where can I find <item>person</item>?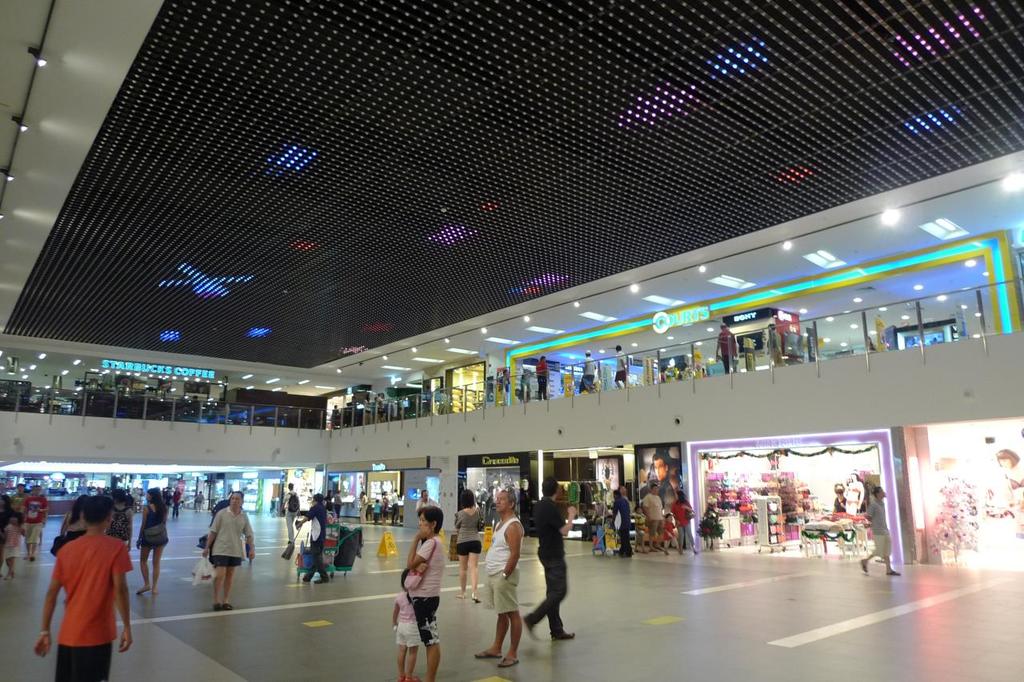
You can find it at x1=304 y1=485 x2=329 y2=582.
